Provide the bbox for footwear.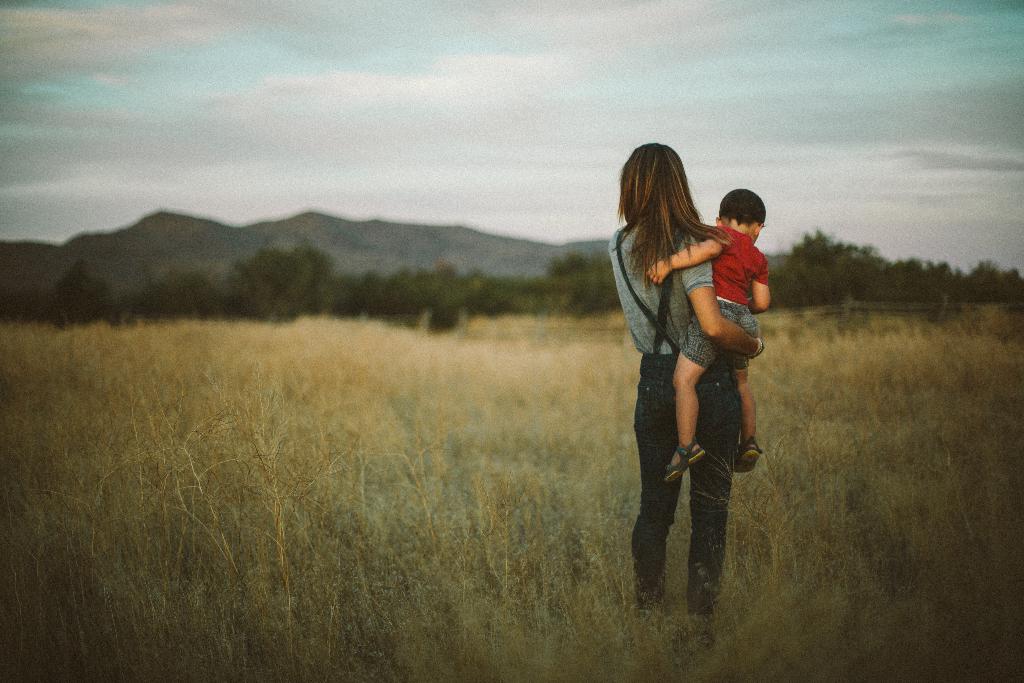
734, 438, 765, 478.
